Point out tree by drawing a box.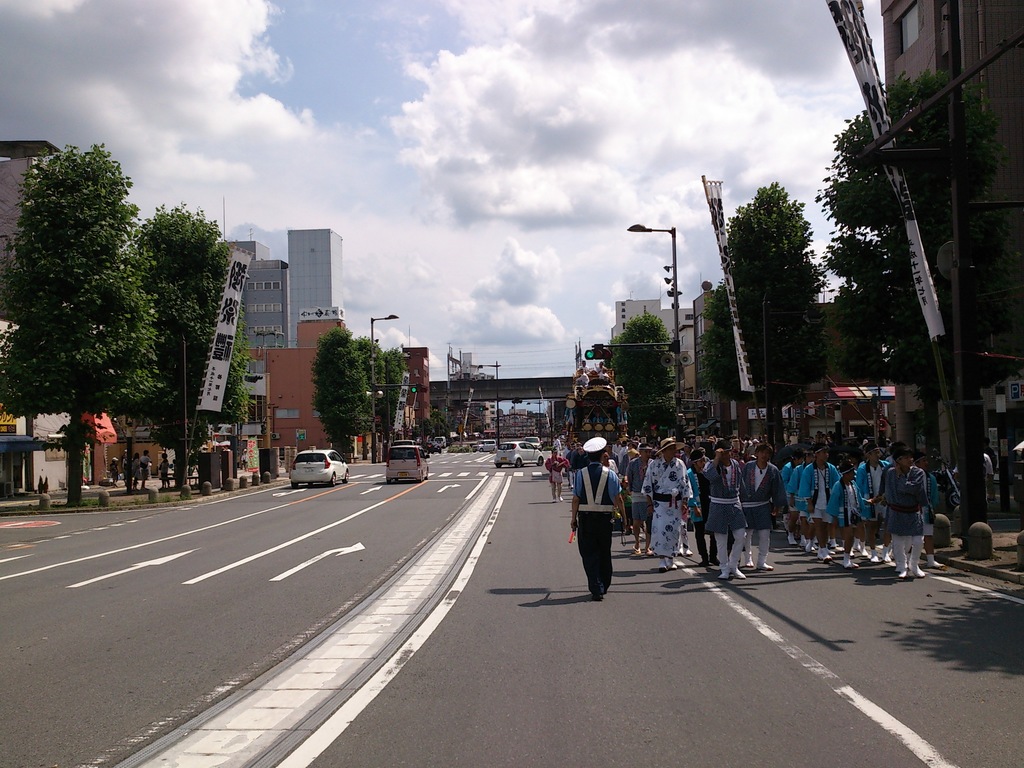
l=143, t=198, r=250, b=479.
